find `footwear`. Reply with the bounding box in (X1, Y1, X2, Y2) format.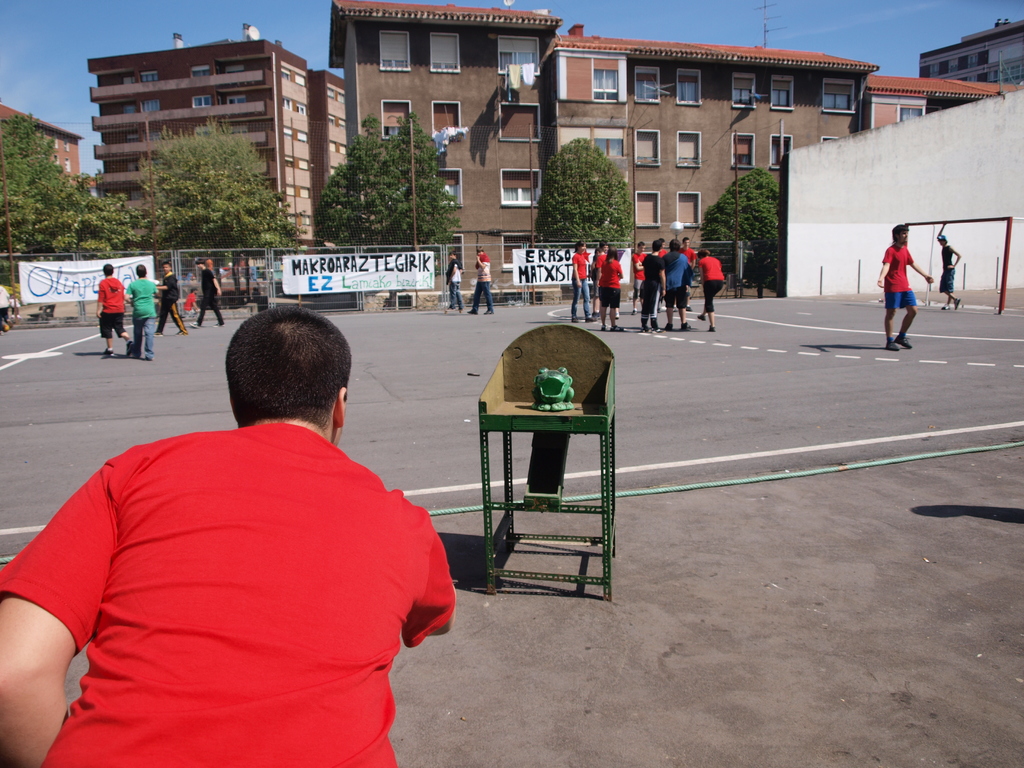
(485, 308, 495, 315).
